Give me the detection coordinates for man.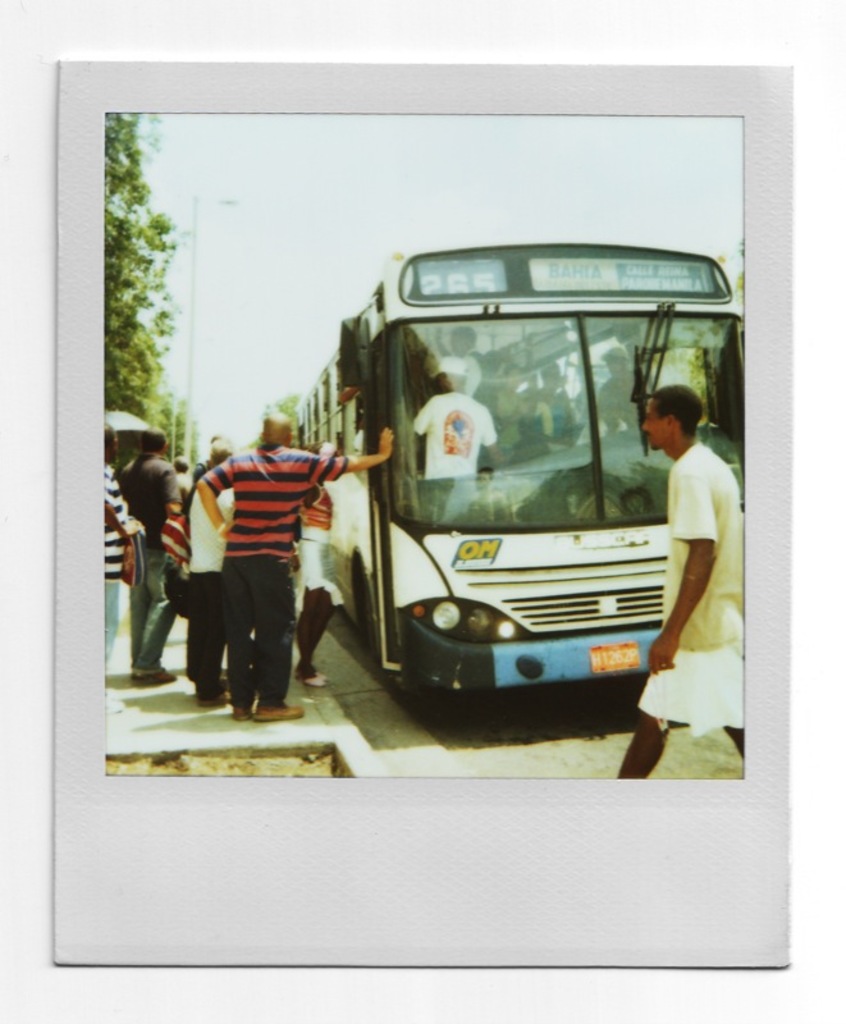
box=[644, 349, 753, 744].
